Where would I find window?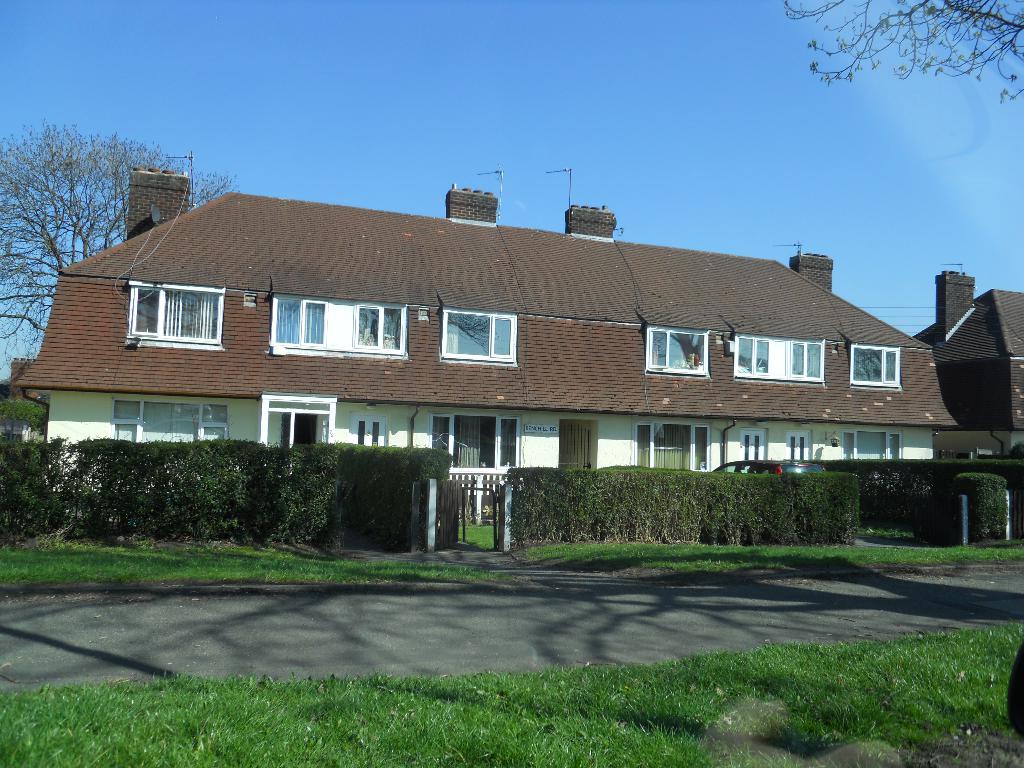
At bbox=[348, 412, 390, 444].
